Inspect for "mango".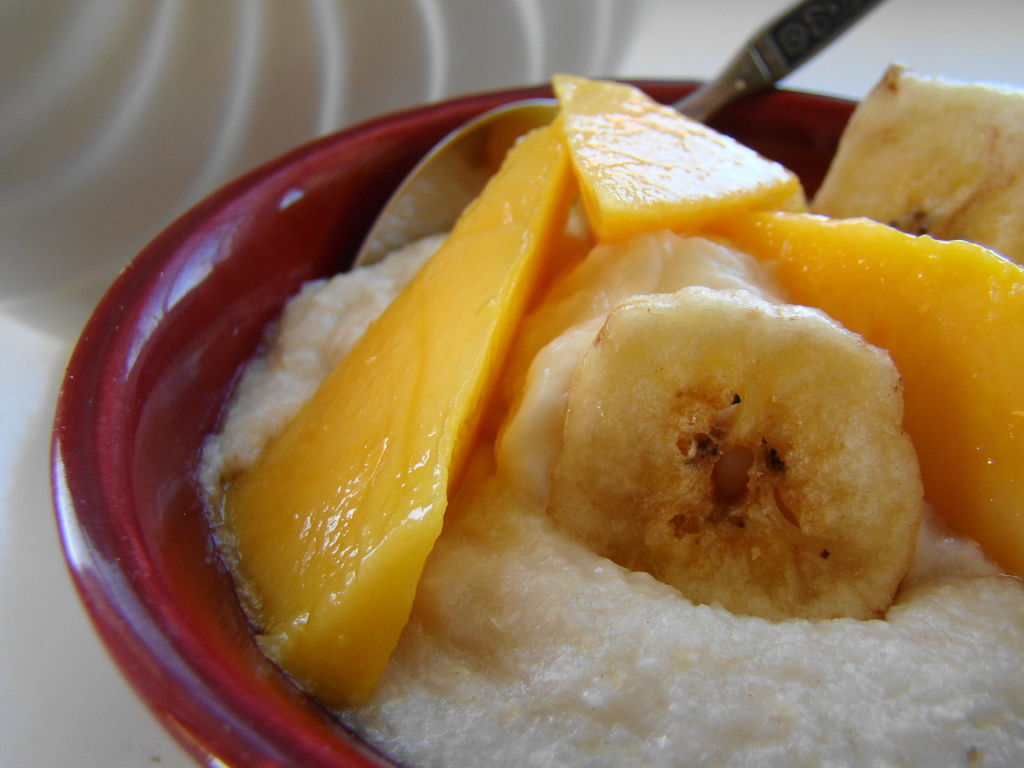
Inspection: (228, 127, 577, 707).
